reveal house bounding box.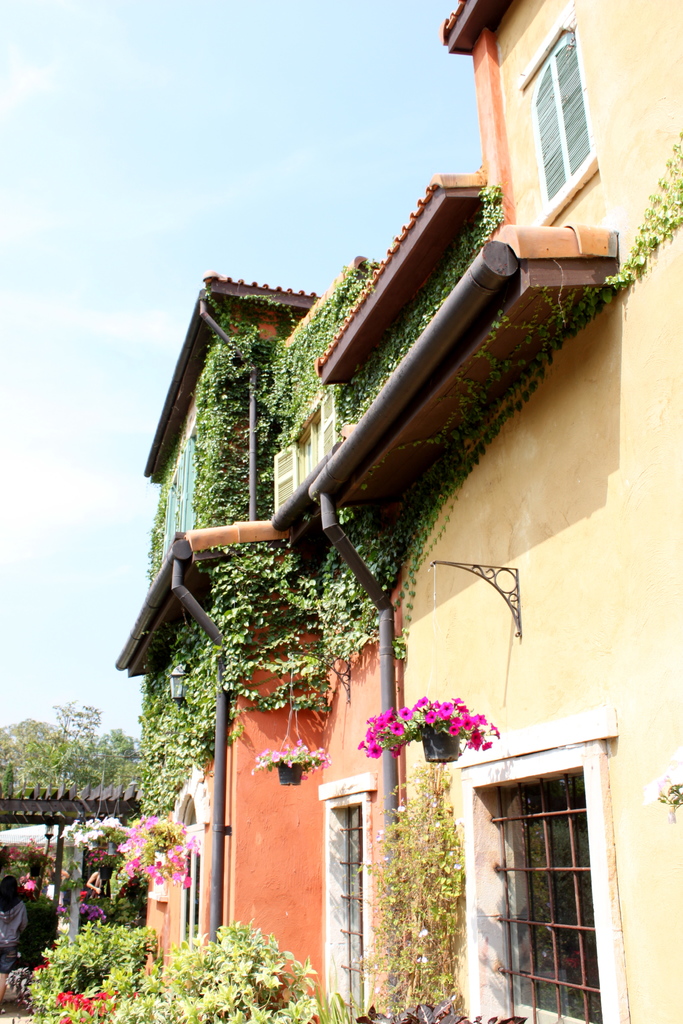
Revealed: BBox(138, 0, 682, 1023).
